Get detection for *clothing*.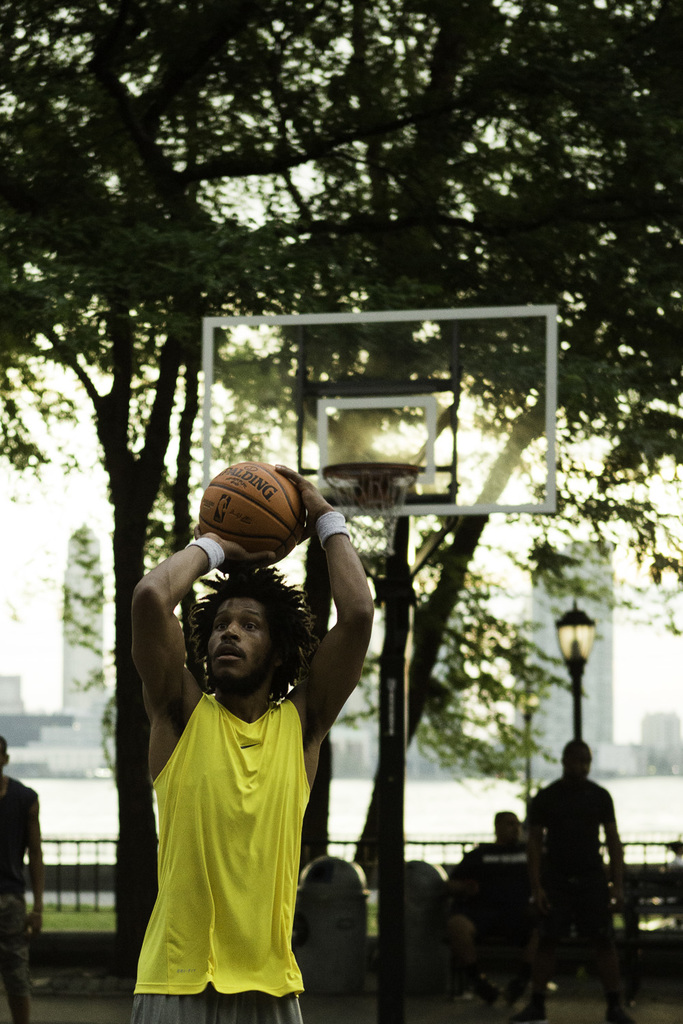
Detection: box(120, 694, 312, 1023).
